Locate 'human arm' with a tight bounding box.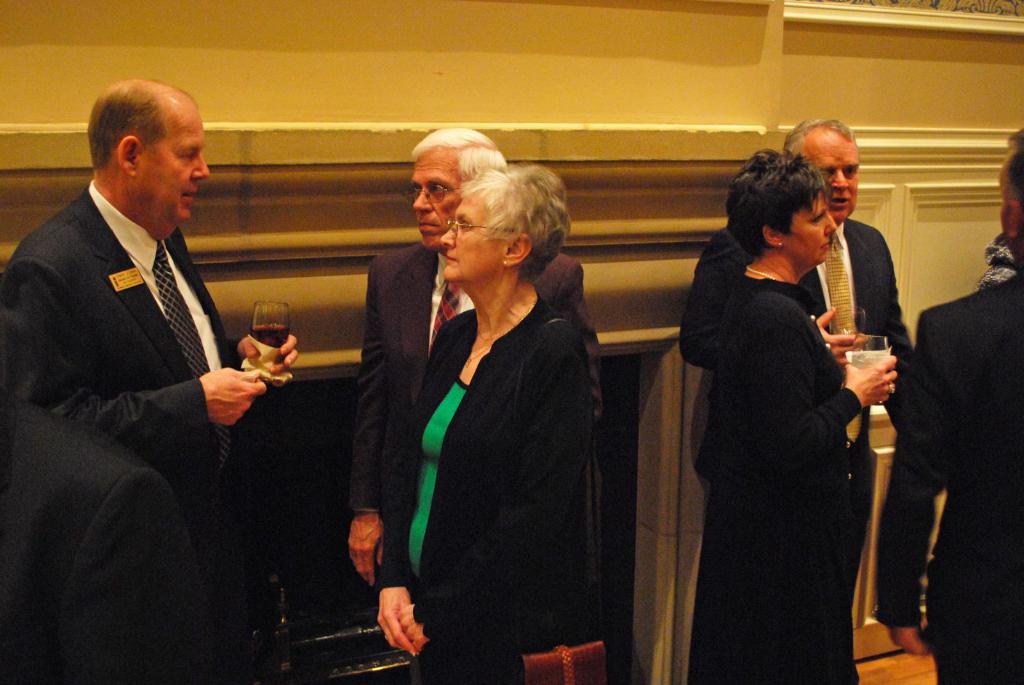
detection(341, 248, 388, 578).
